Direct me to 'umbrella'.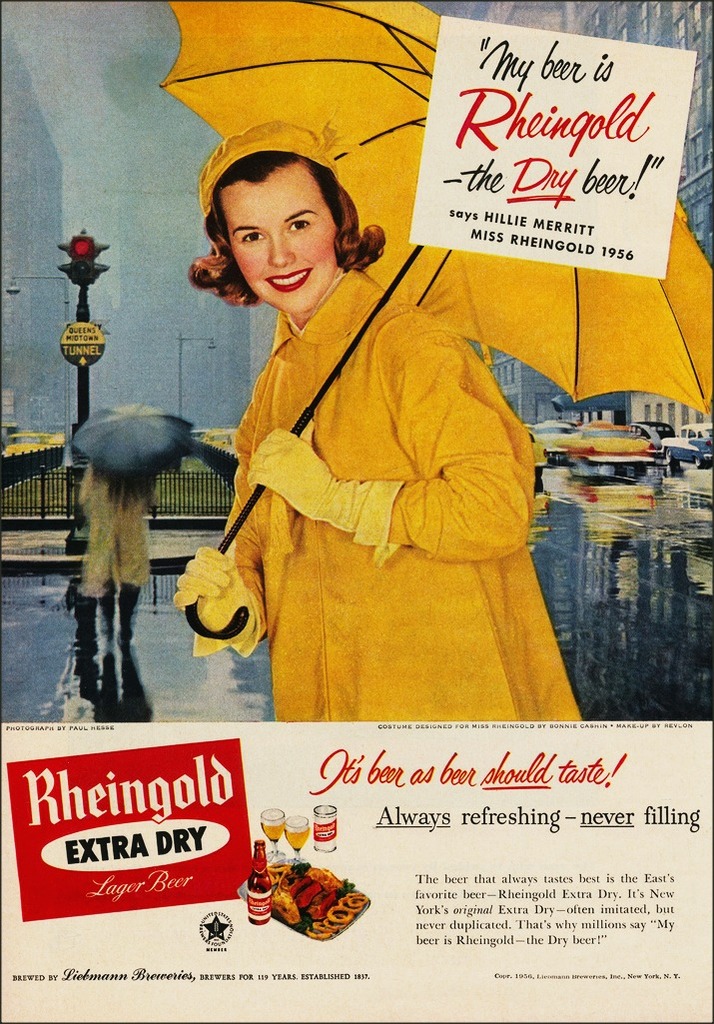
Direction: 159 0 713 636.
